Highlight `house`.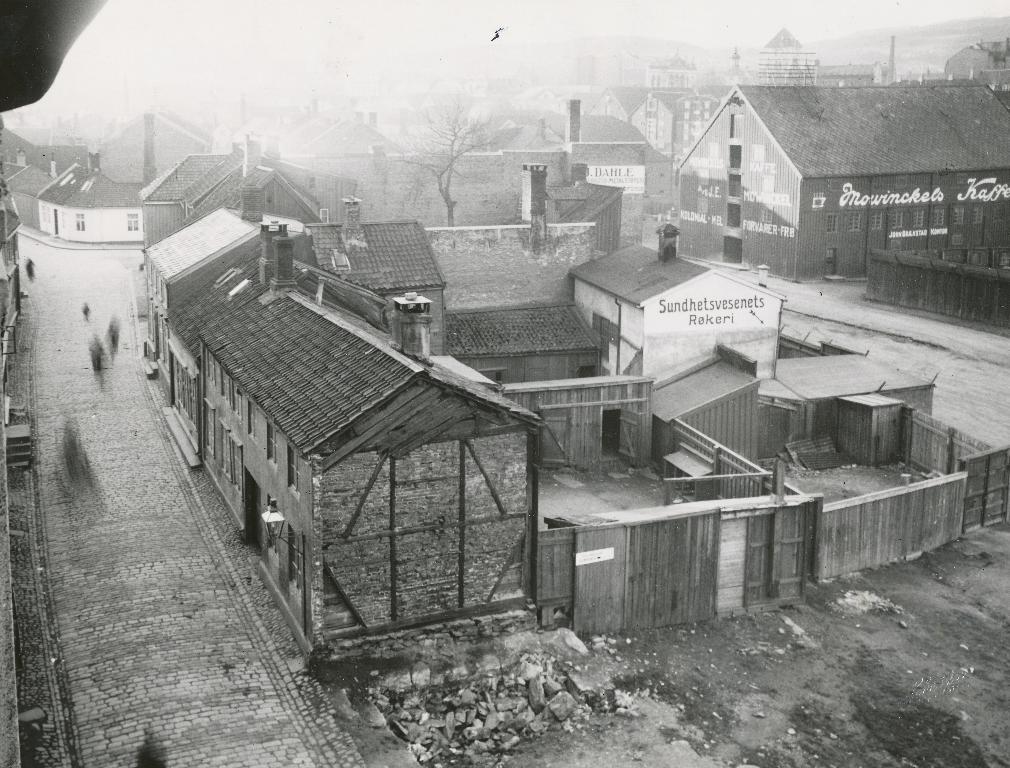
Highlighted region: [left=162, top=233, right=550, bottom=669].
